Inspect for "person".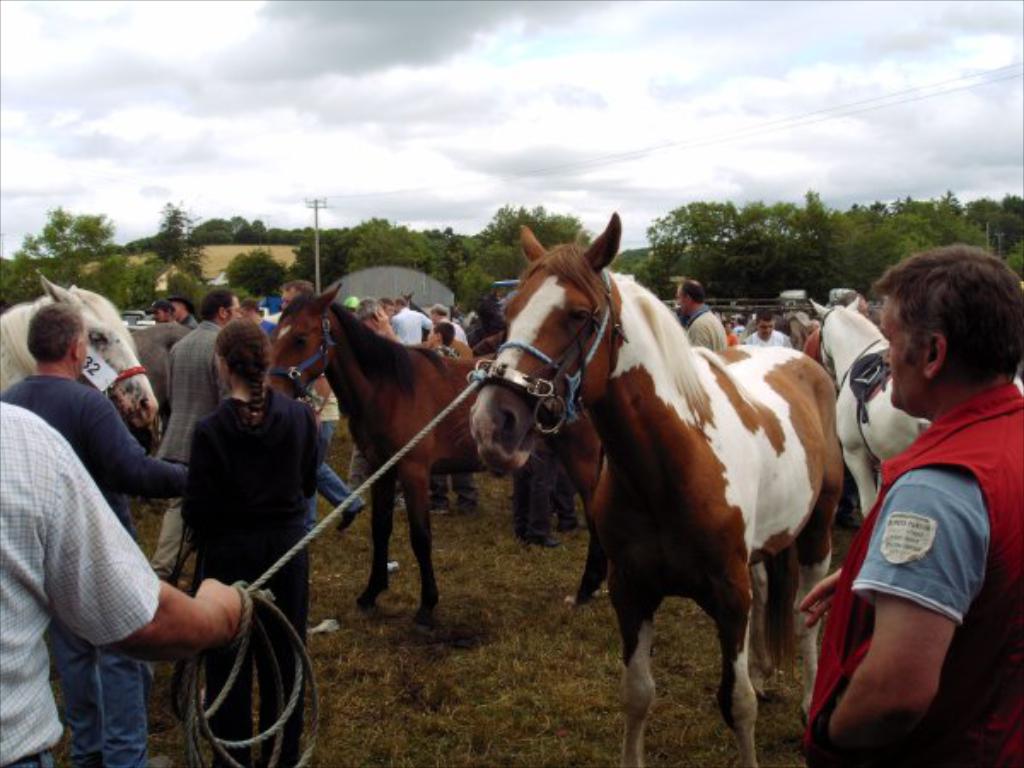
Inspection: region(183, 312, 326, 766).
